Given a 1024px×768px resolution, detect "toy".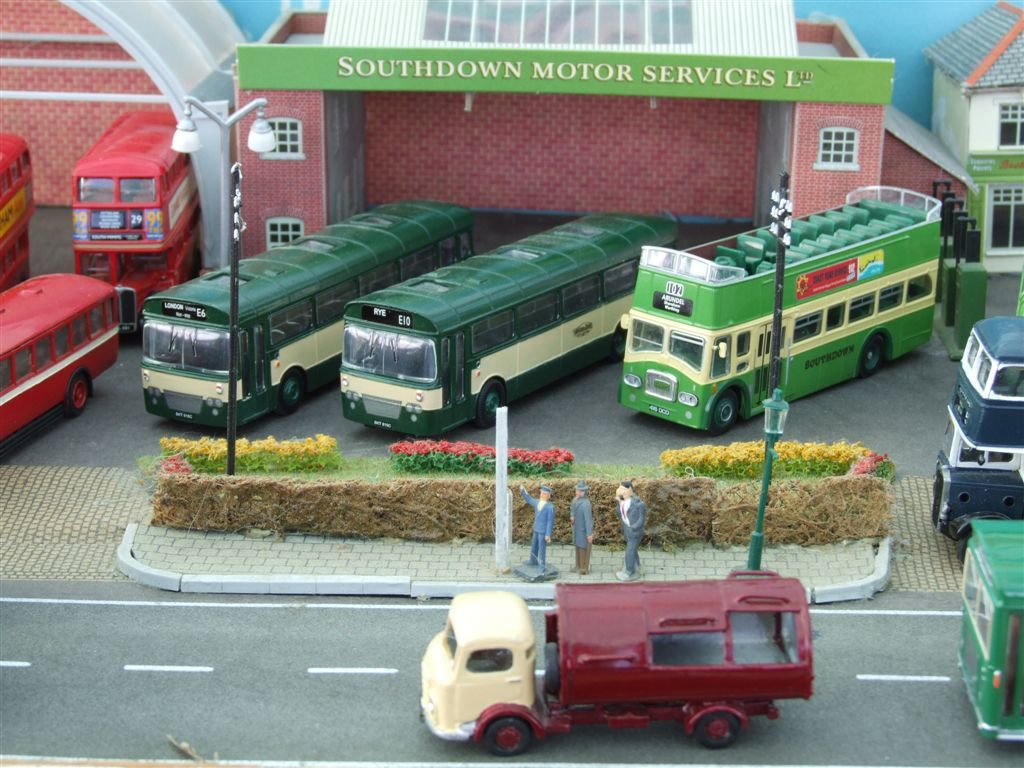
x1=932, y1=314, x2=1023, y2=531.
